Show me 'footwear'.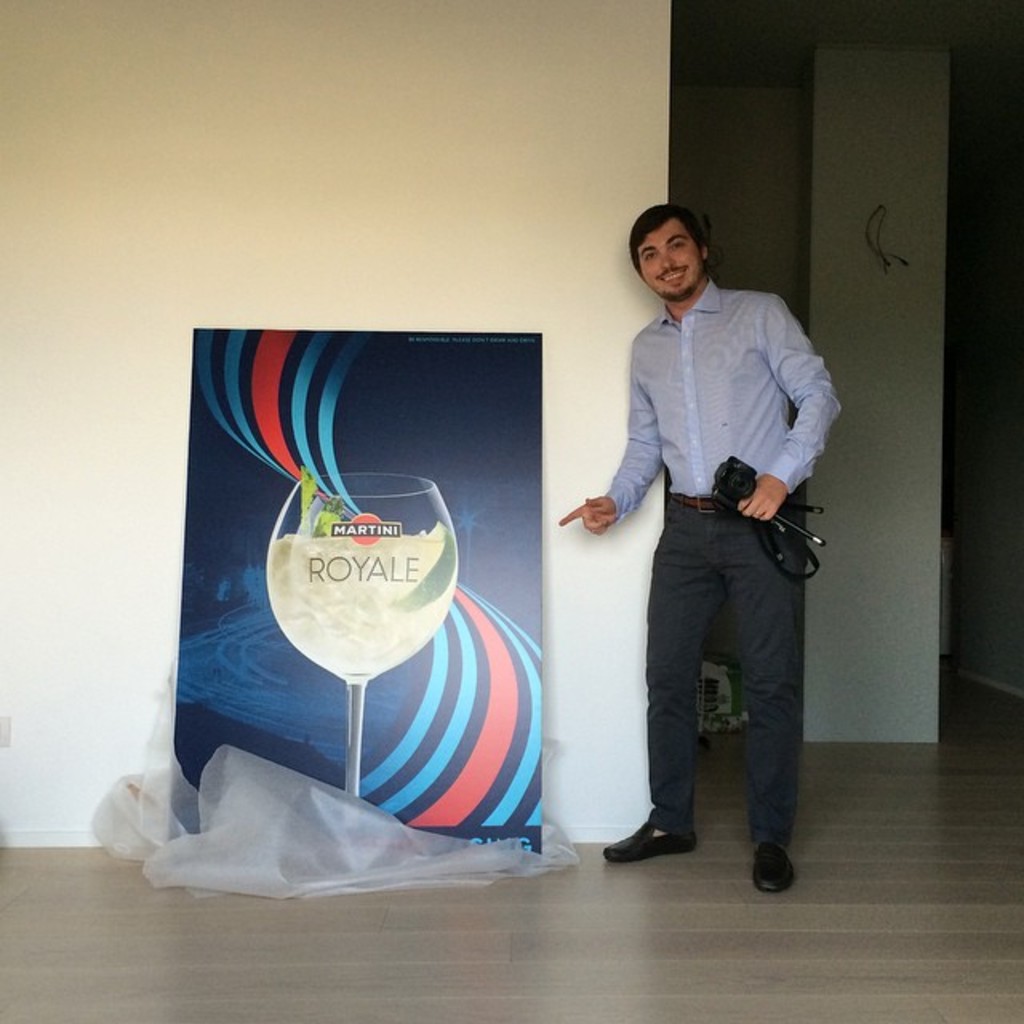
'footwear' is here: BBox(749, 842, 794, 893).
